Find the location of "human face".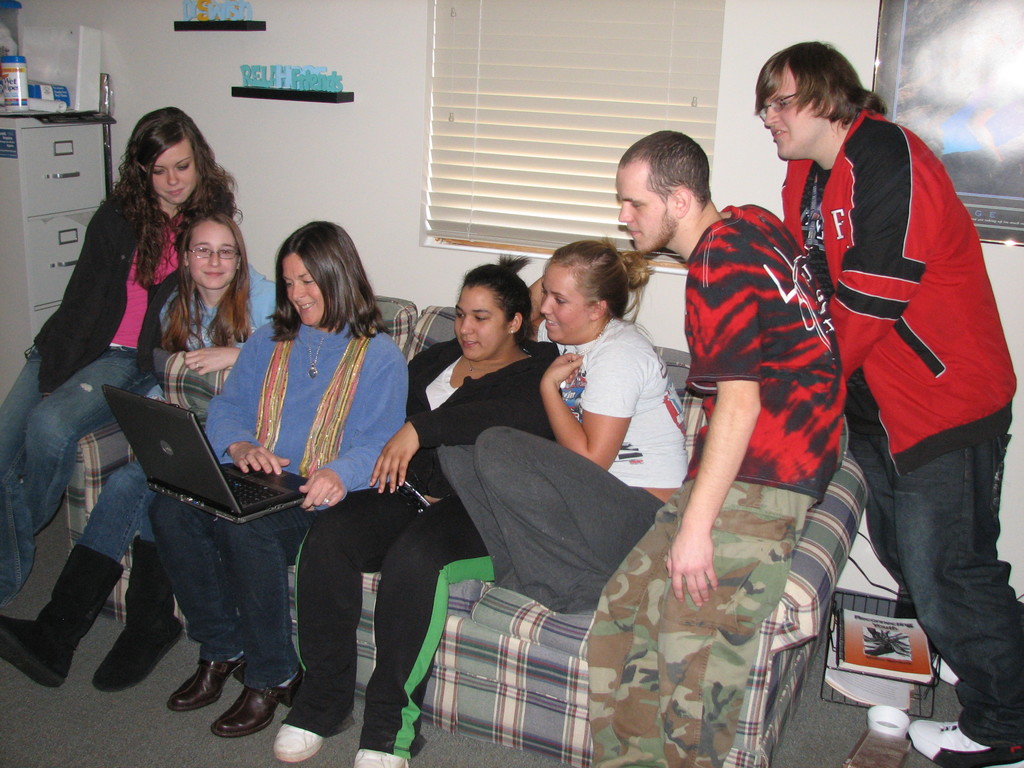
Location: left=764, top=65, right=824, bottom=159.
